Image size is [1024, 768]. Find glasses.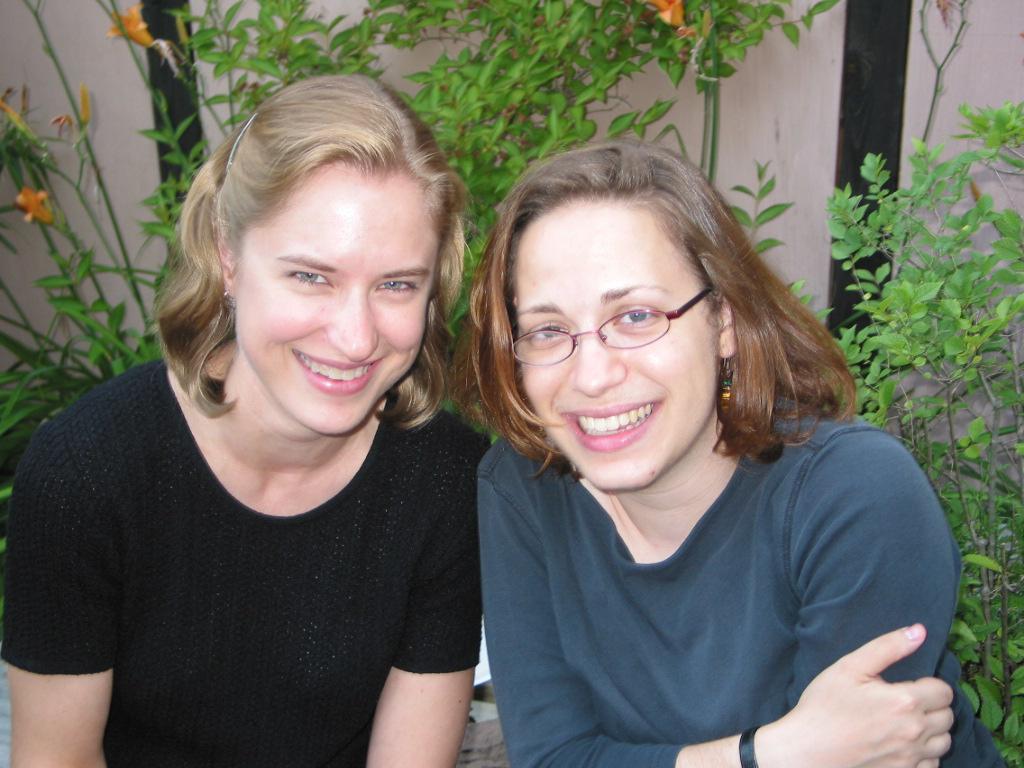
(x1=490, y1=289, x2=736, y2=377).
